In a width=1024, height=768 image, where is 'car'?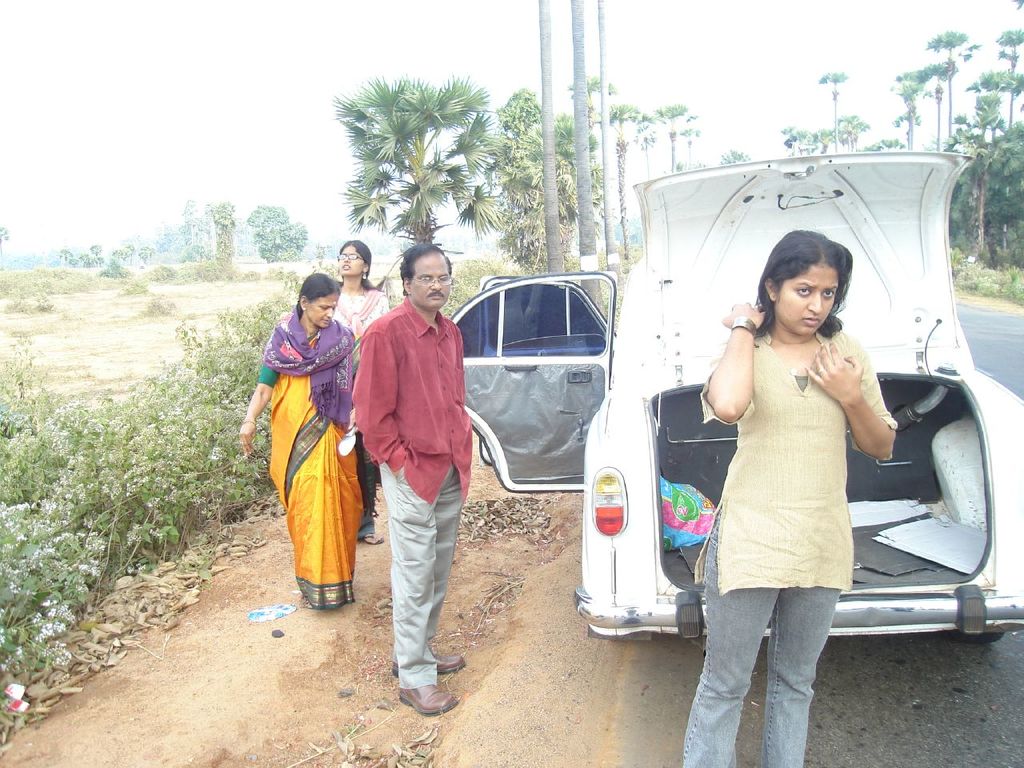
crop(446, 154, 1023, 637).
